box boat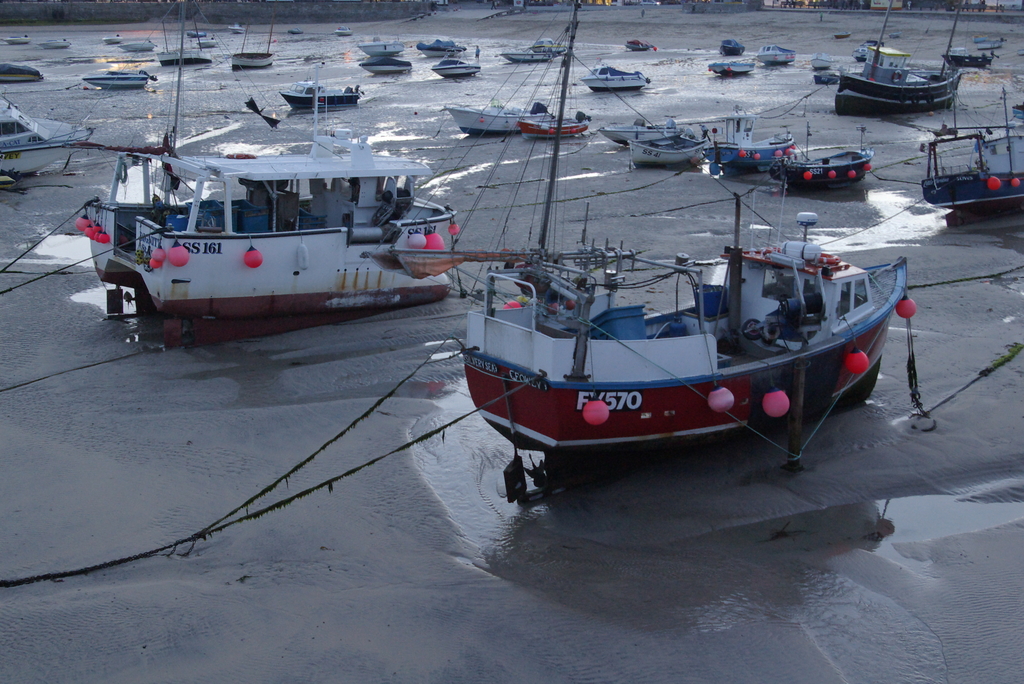
BBox(362, 51, 414, 75)
